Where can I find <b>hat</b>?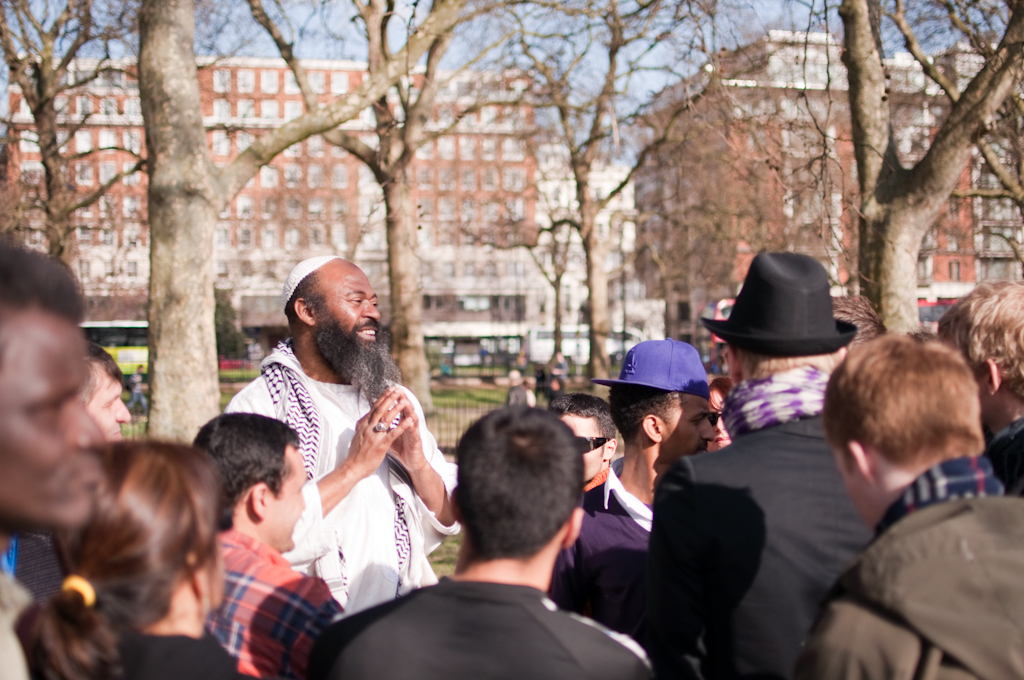
You can find it at [x1=584, y1=335, x2=713, y2=395].
